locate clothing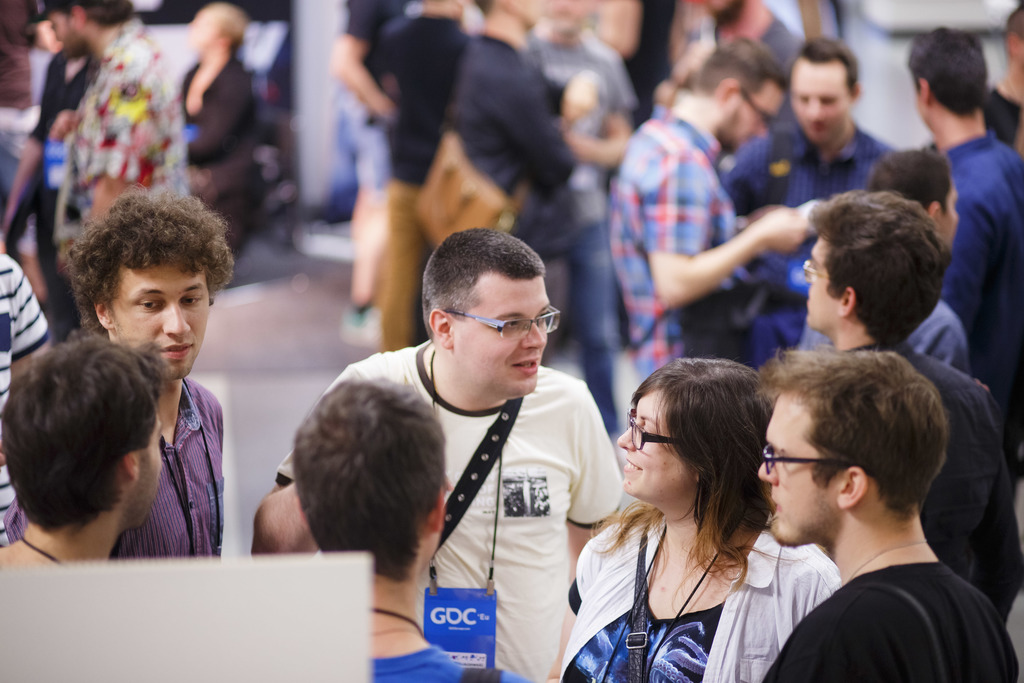
{"left": 370, "top": 643, "right": 525, "bottom": 682}
